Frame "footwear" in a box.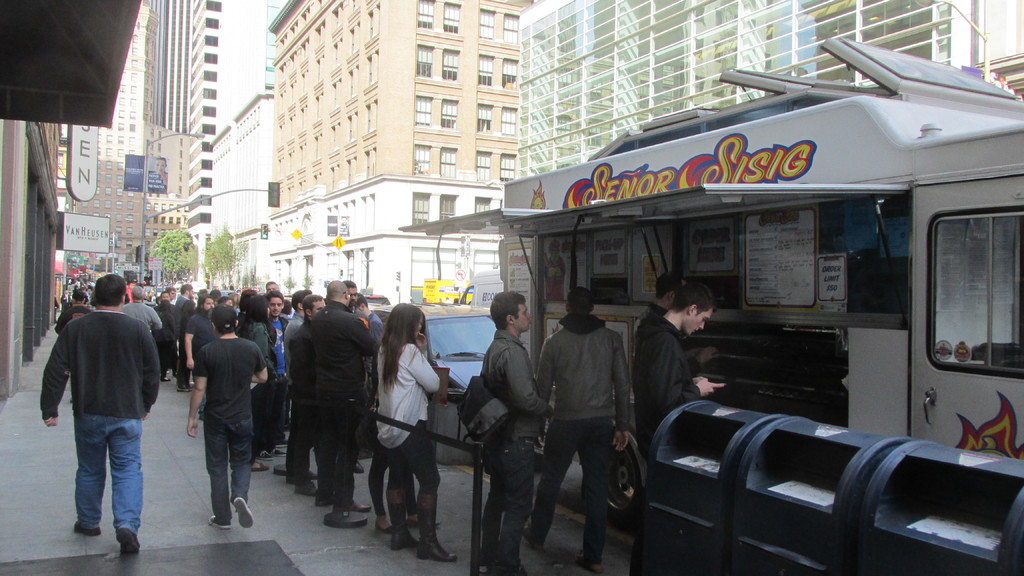
x1=525 y1=524 x2=541 y2=547.
